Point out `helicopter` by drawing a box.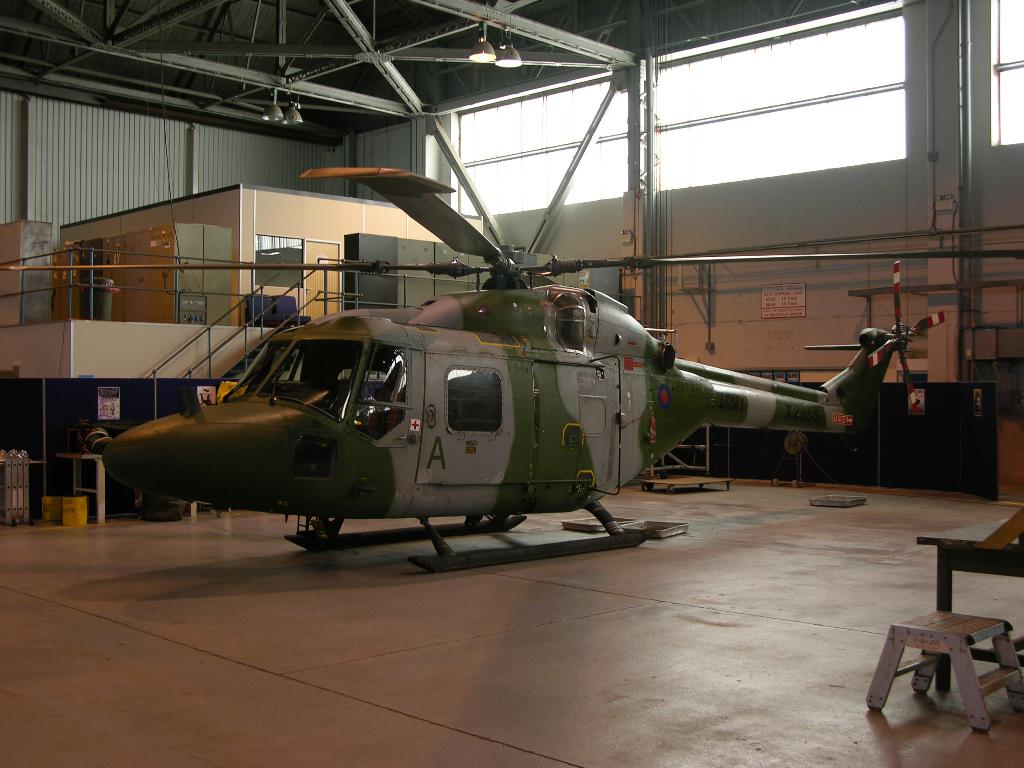
crop(49, 149, 956, 565).
